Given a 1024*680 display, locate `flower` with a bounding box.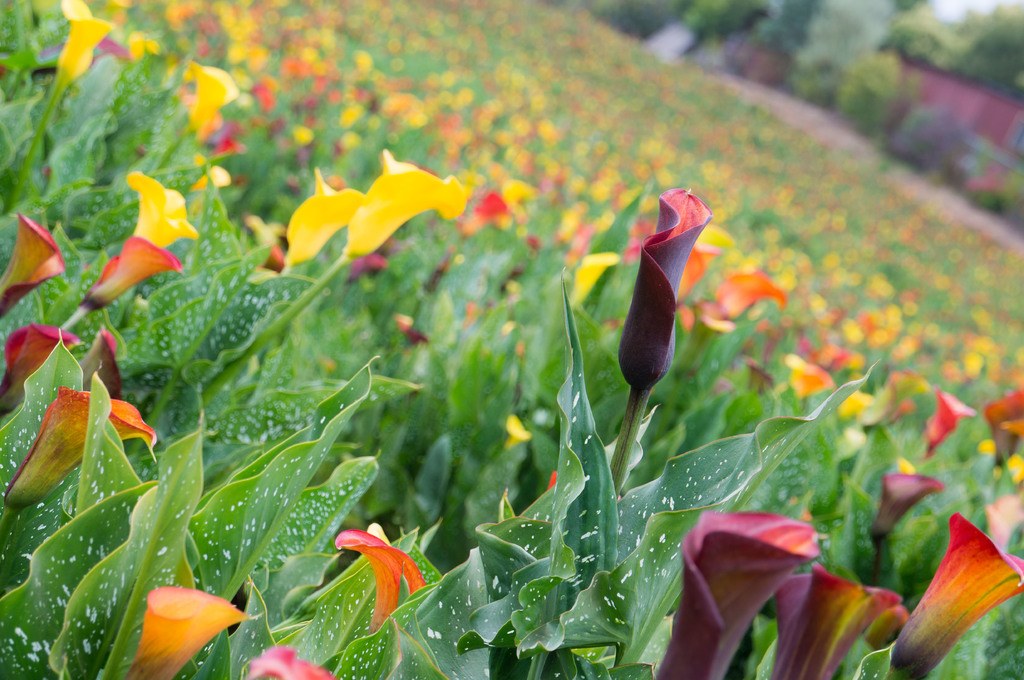
Located: bbox=(79, 235, 186, 314).
